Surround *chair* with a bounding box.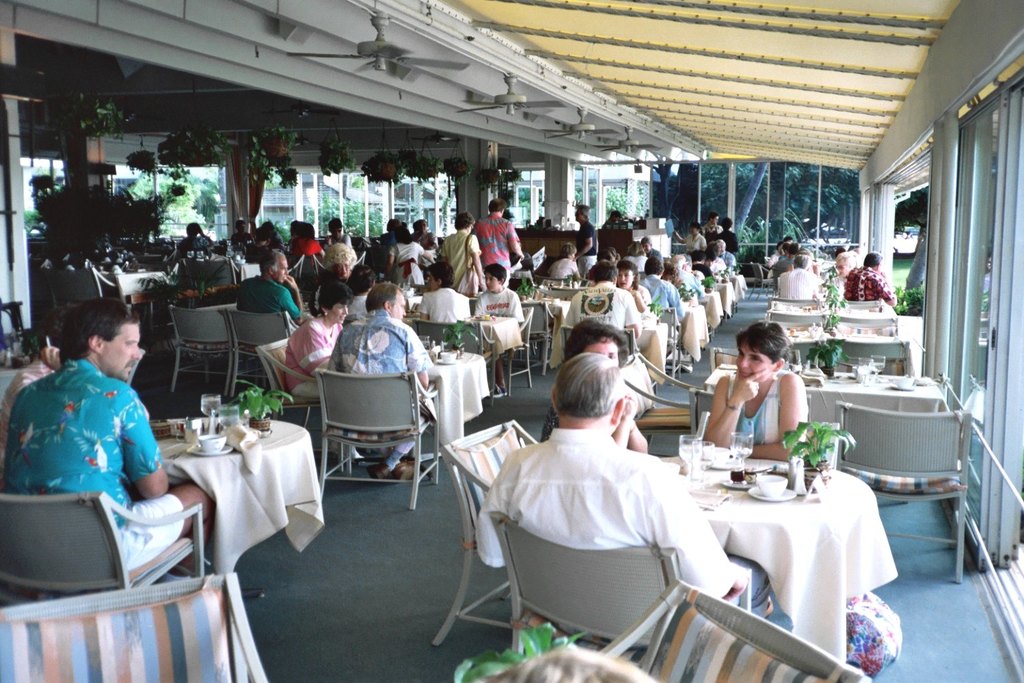
x1=765, y1=294, x2=816, y2=309.
